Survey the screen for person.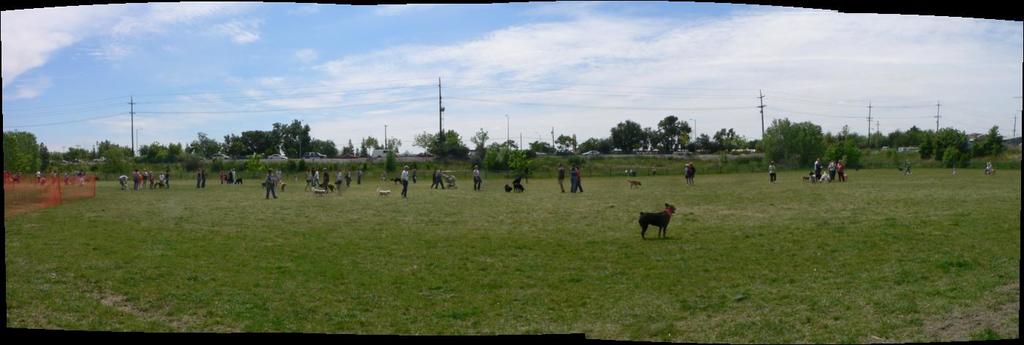
Survey found: bbox=(399, 163, 407, 196).
